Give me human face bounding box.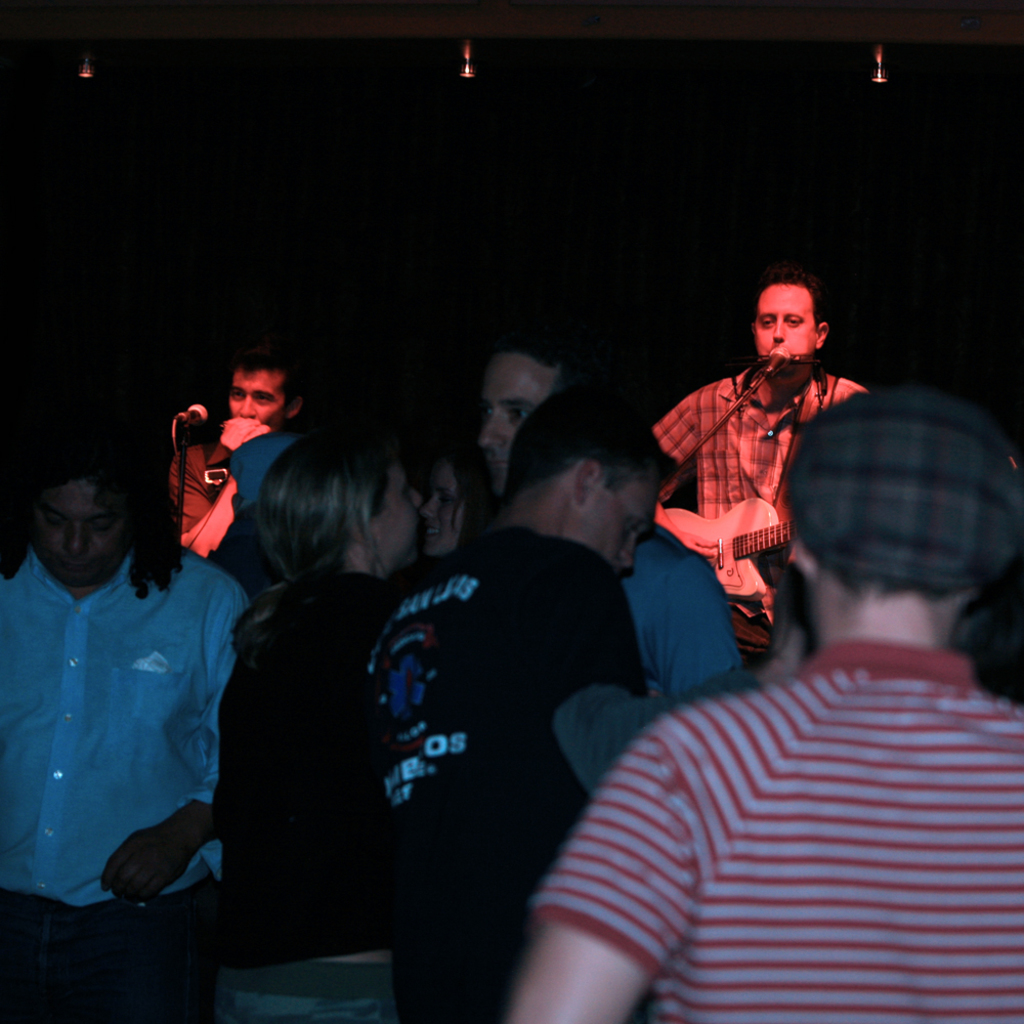
{"left": 23, "top": 476, "right": 131, "bottom": 585}.
